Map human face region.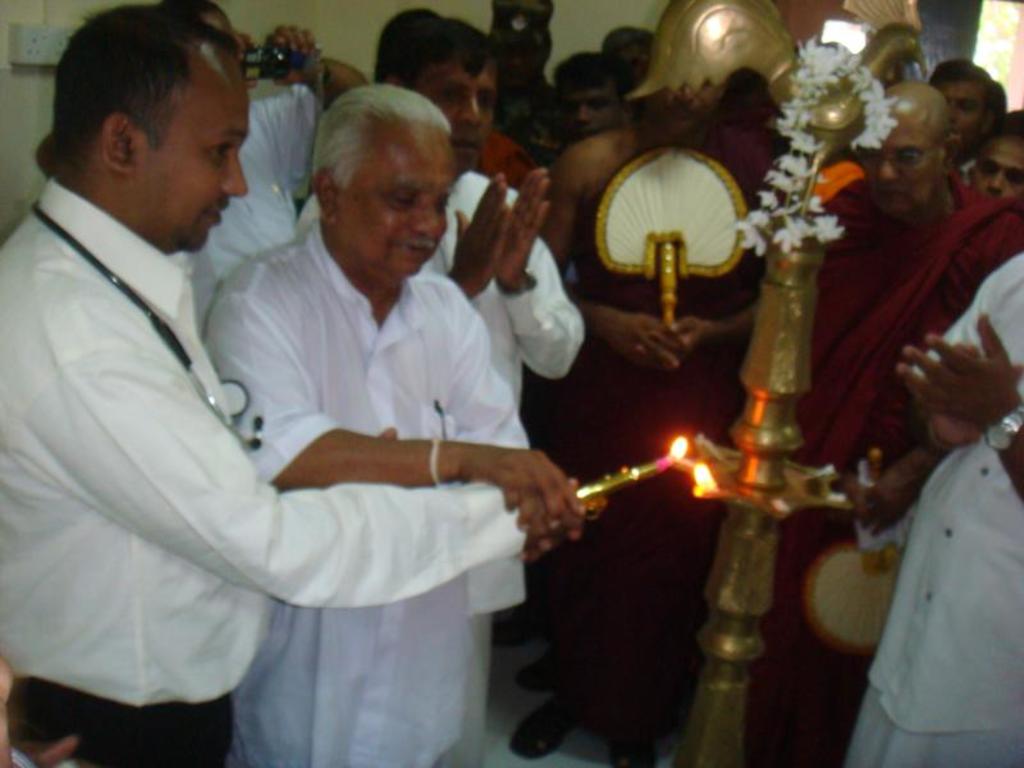
Mapped to select_region(933, 82, 983, 152).
